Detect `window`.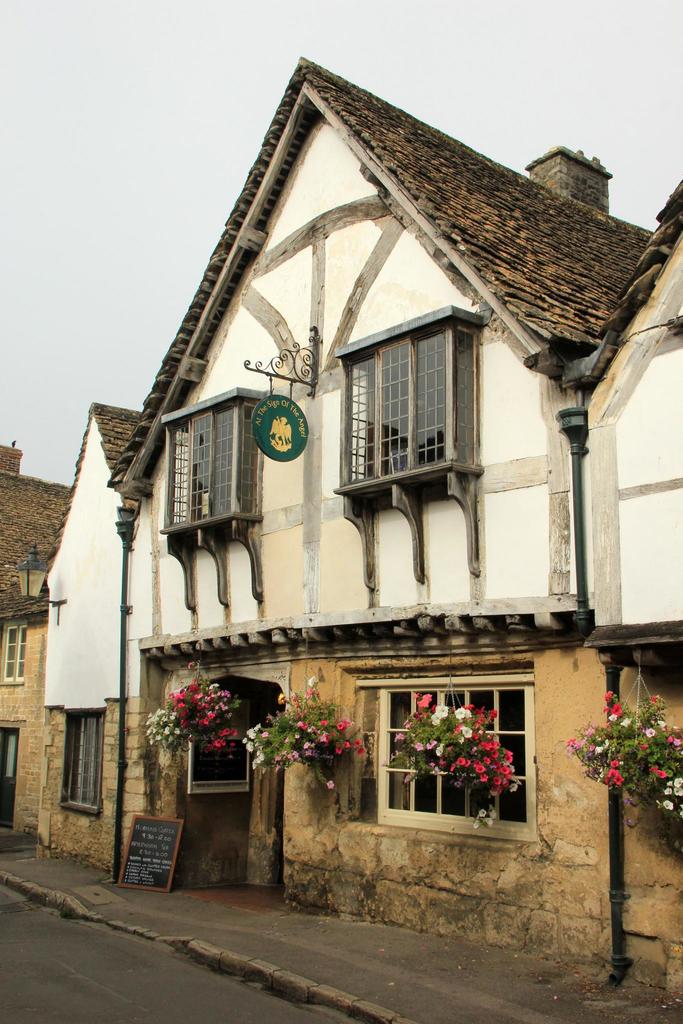
Detected at bbox=[360, 318, 485, 495].
